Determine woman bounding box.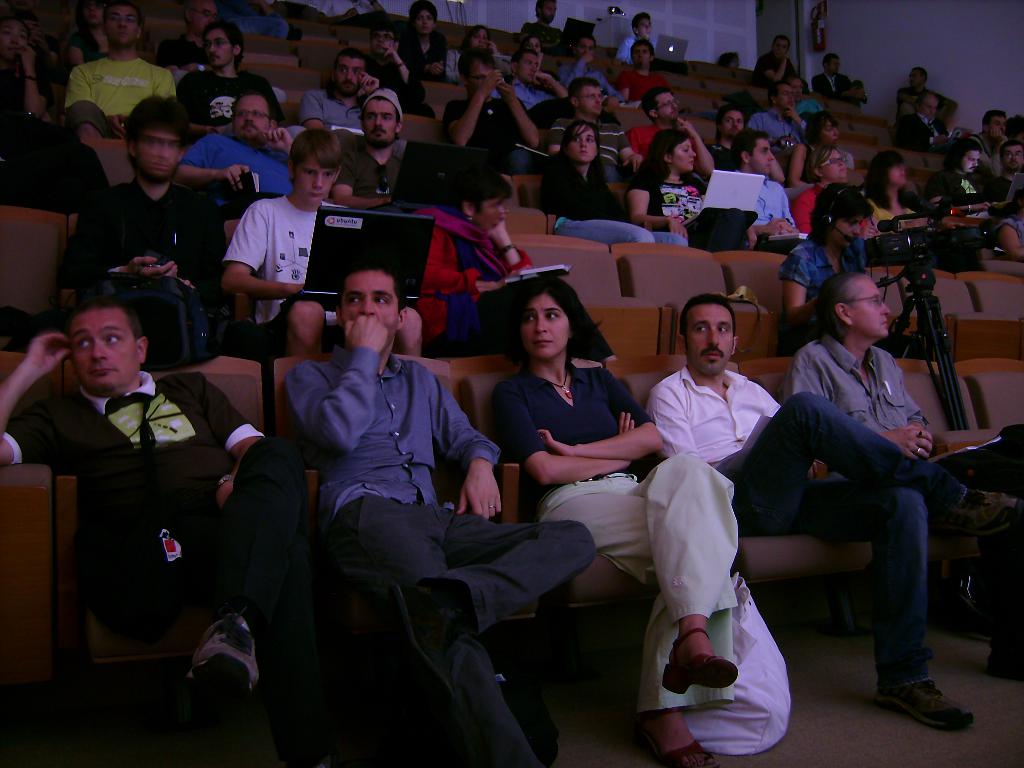
Determined: (x1=488, y1=273, x2=739, y2=767).
